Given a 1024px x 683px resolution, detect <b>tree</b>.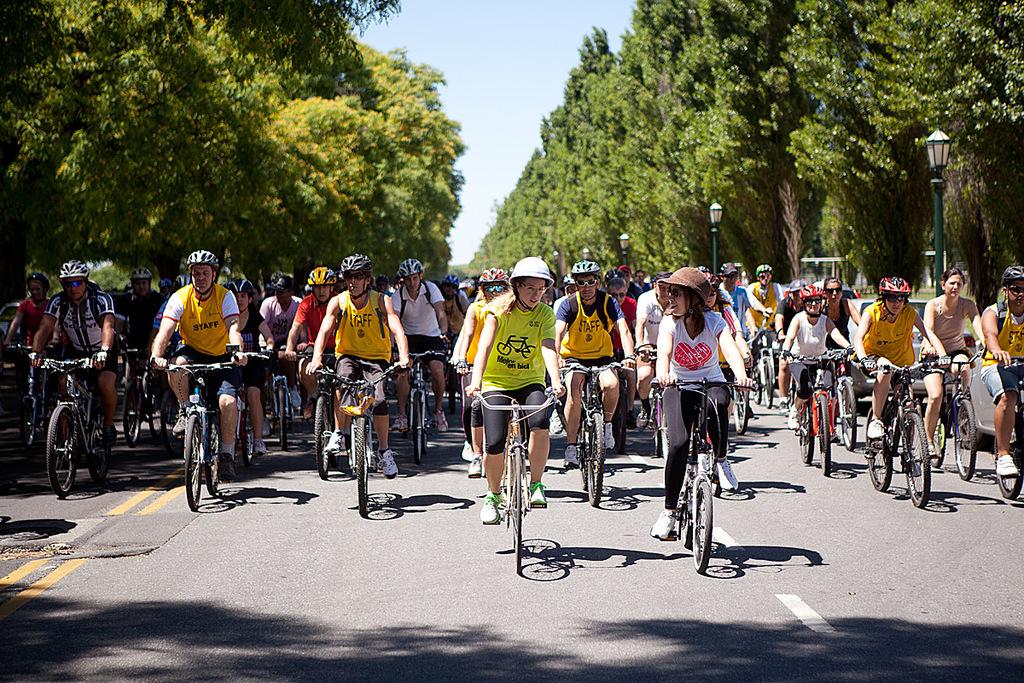
(left=849, top=0, right=1023, bottom=313).
